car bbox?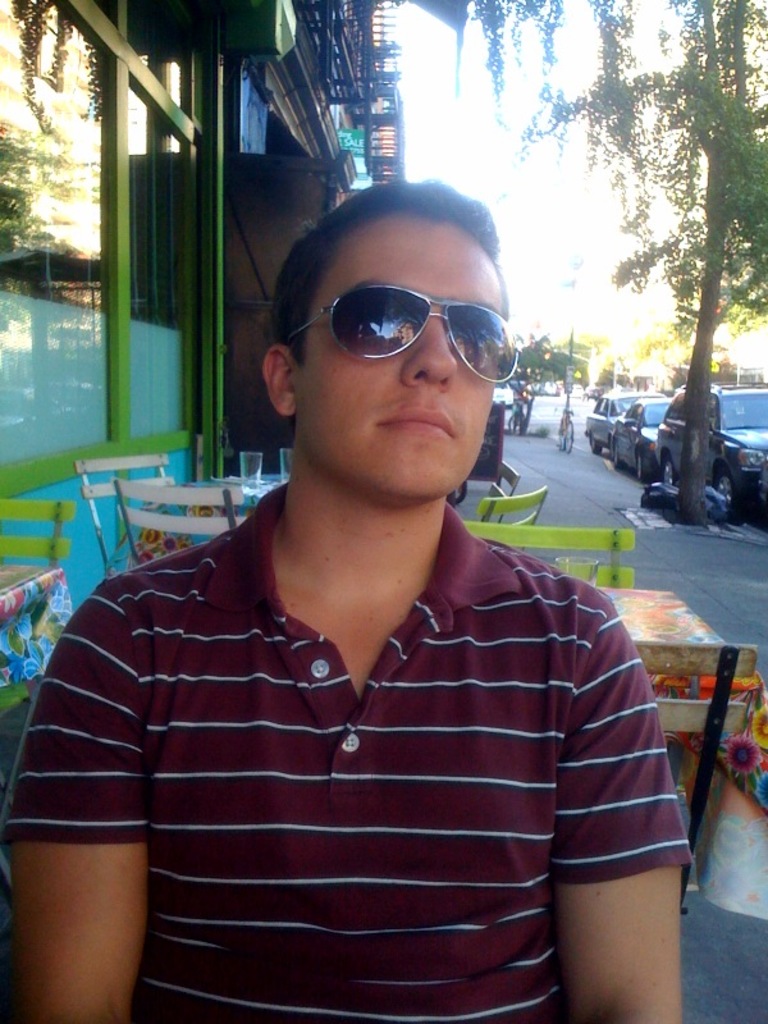
box(581, 381, 663, 451)
